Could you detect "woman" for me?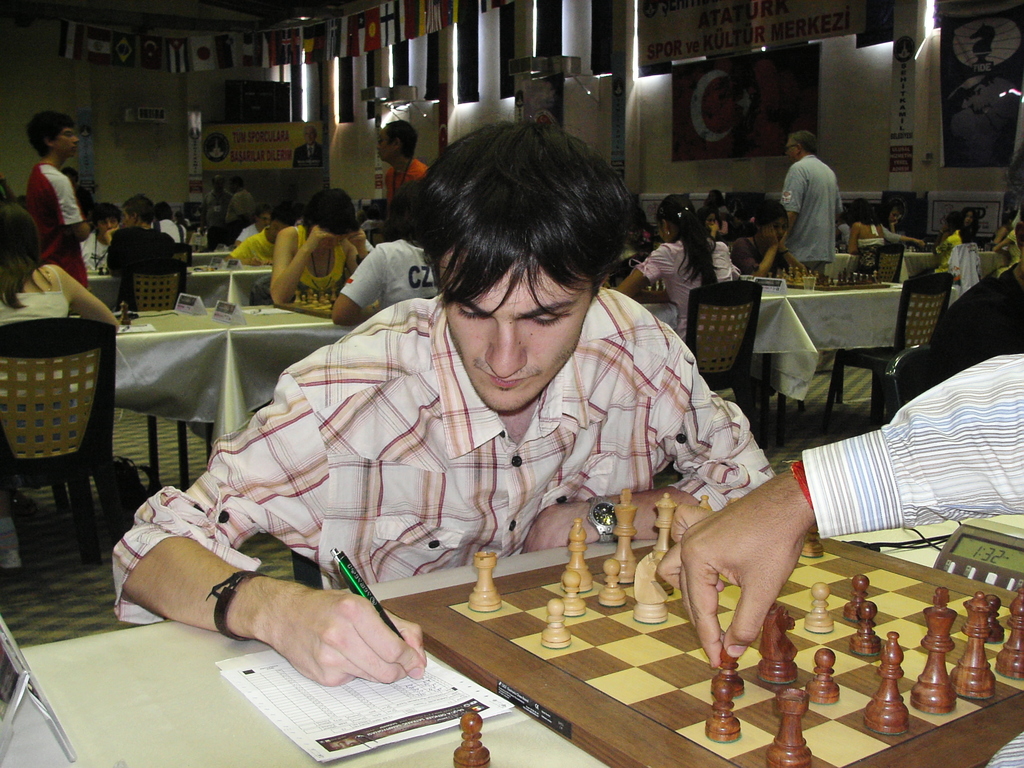
Detection result: [x1=620, y1=198, x2=733, y2=337].
